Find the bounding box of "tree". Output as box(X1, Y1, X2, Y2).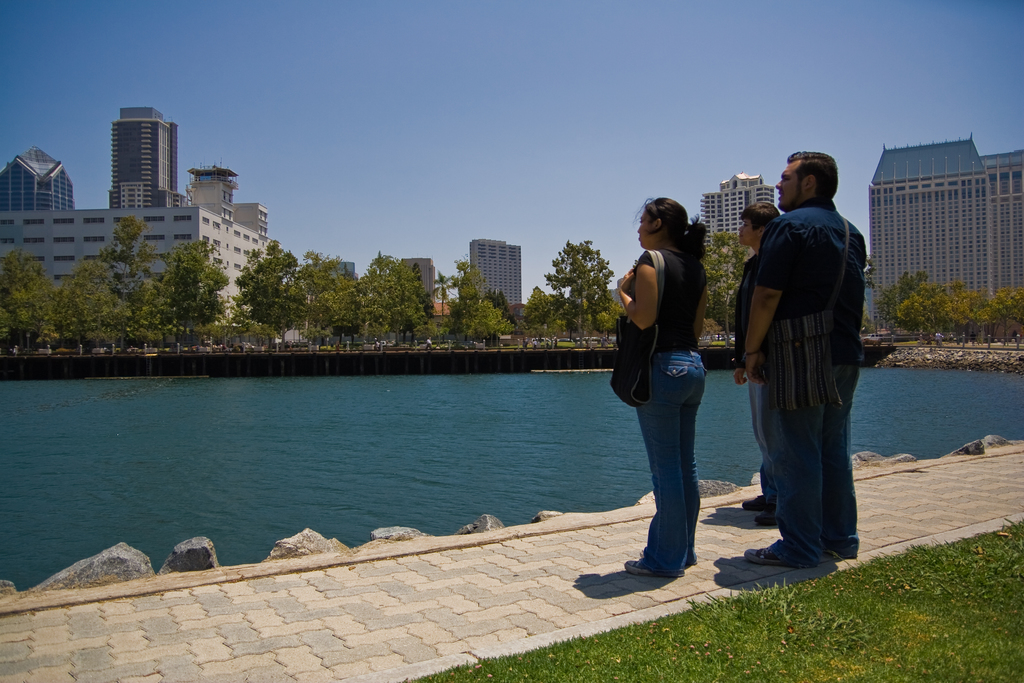
box(859, 299, 879, 329).
